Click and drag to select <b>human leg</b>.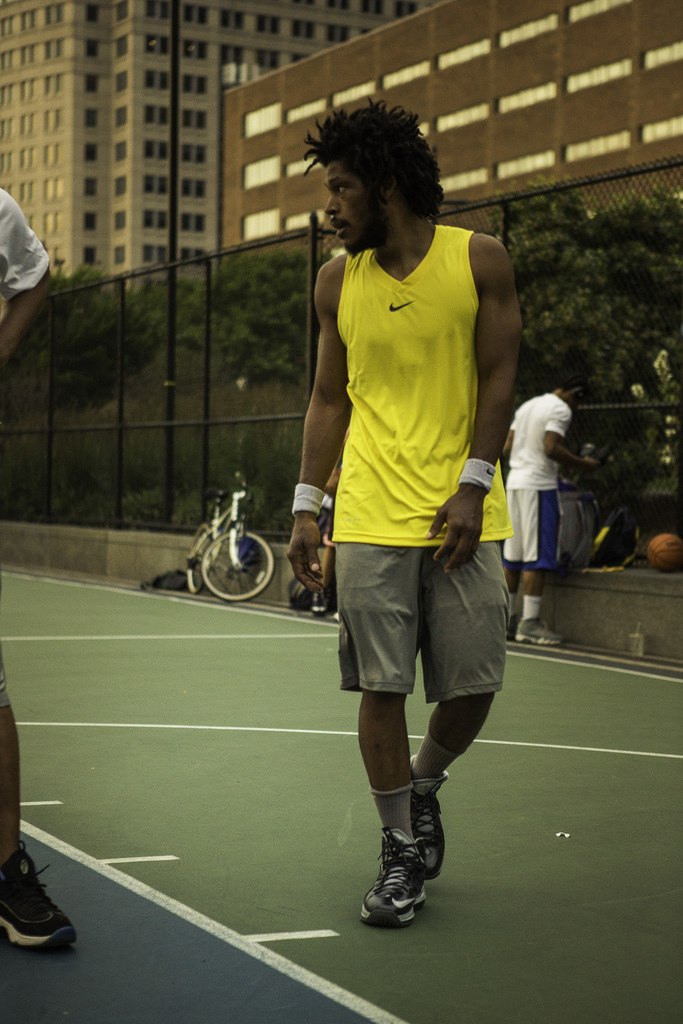
Selection: 326, 468, 425, 923.
